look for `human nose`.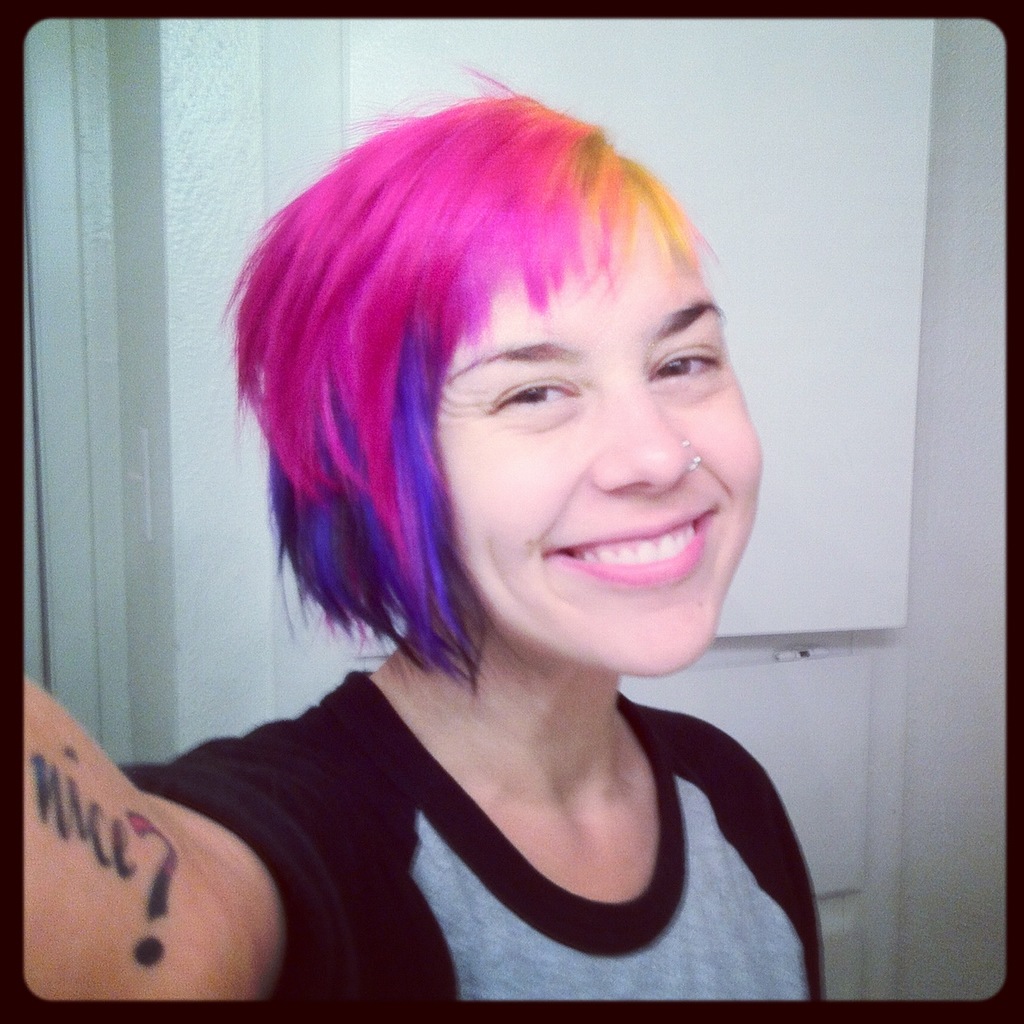
Found: 587 365 694 498.
